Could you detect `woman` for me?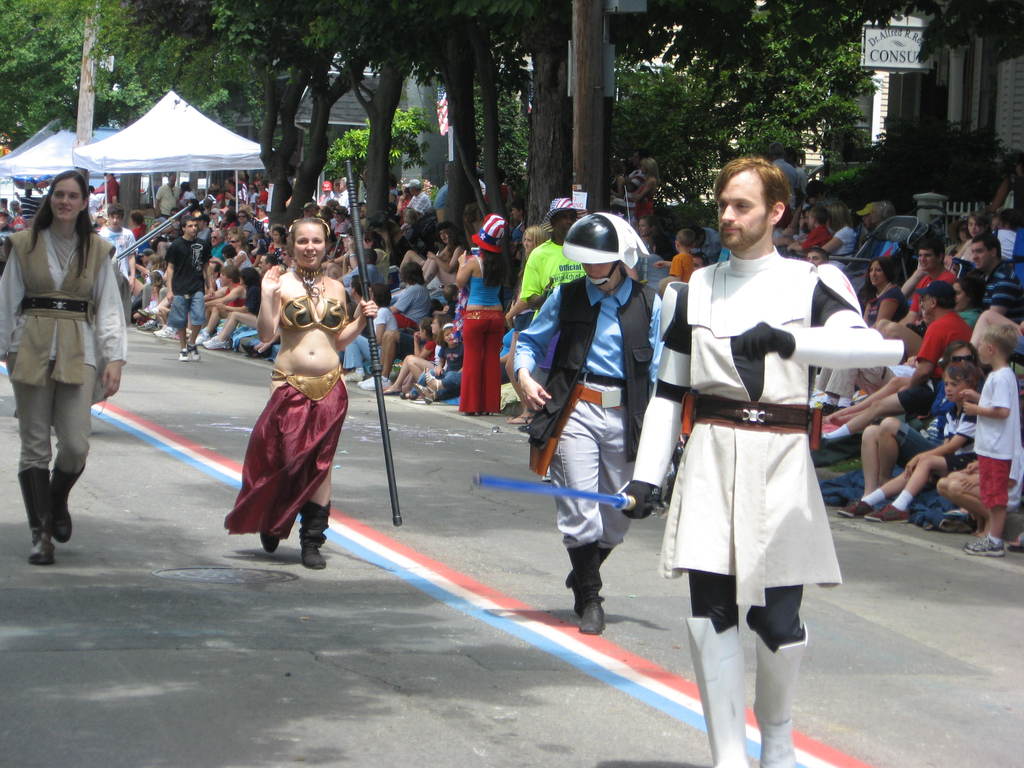
Detection result: box=[449, 216, 513, 420].
